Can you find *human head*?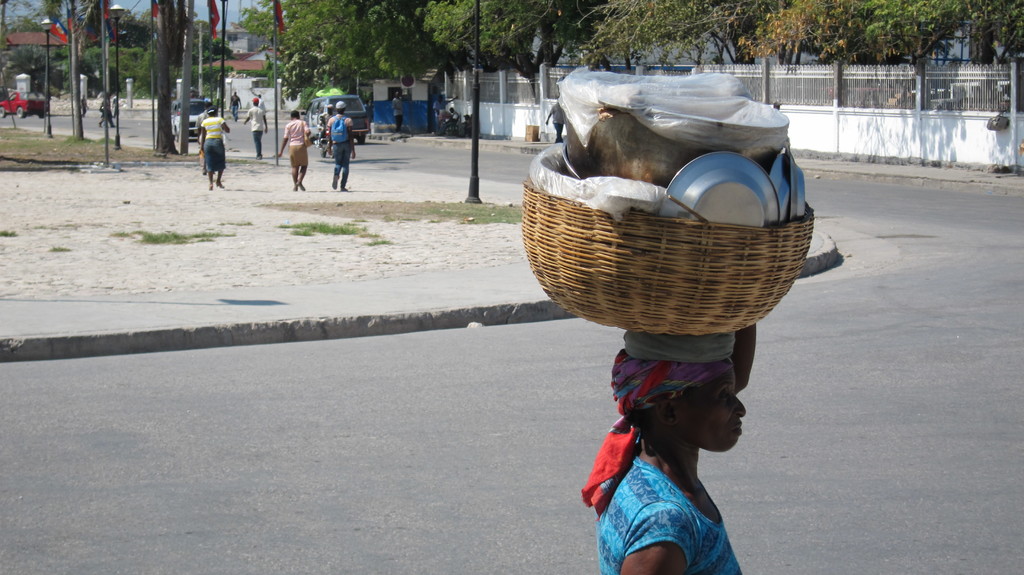
Yes, bounding box: 611, 359, 745, 454.
